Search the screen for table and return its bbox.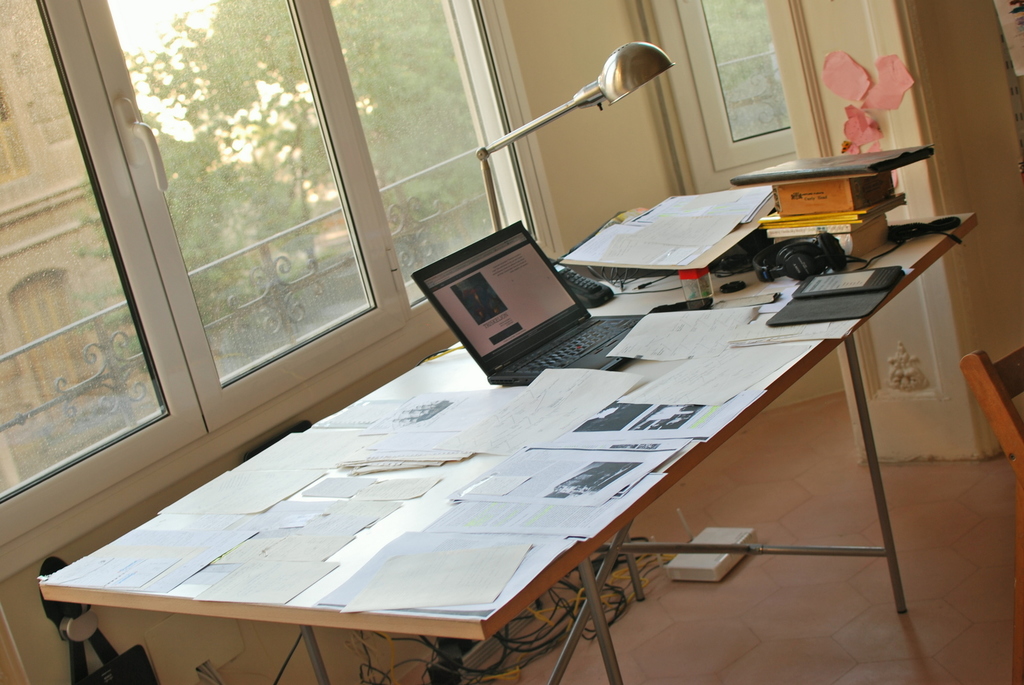
Found: rect(49, 262, 928, 684).
